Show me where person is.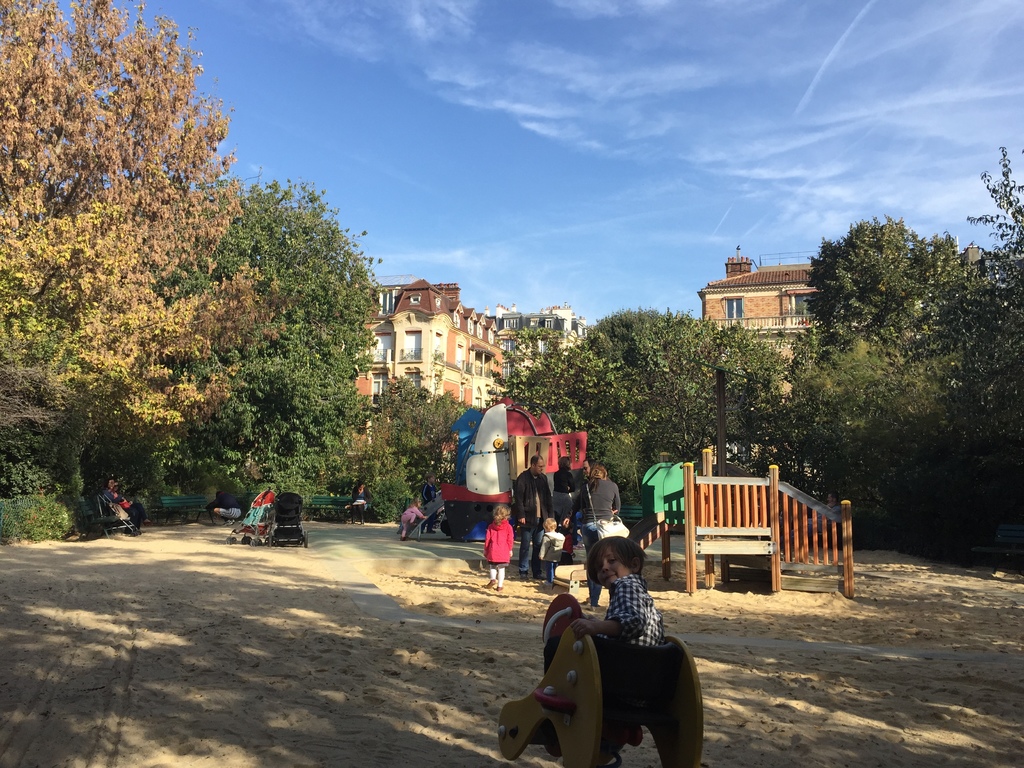
person is at box=[536, 516, 567, 590].
